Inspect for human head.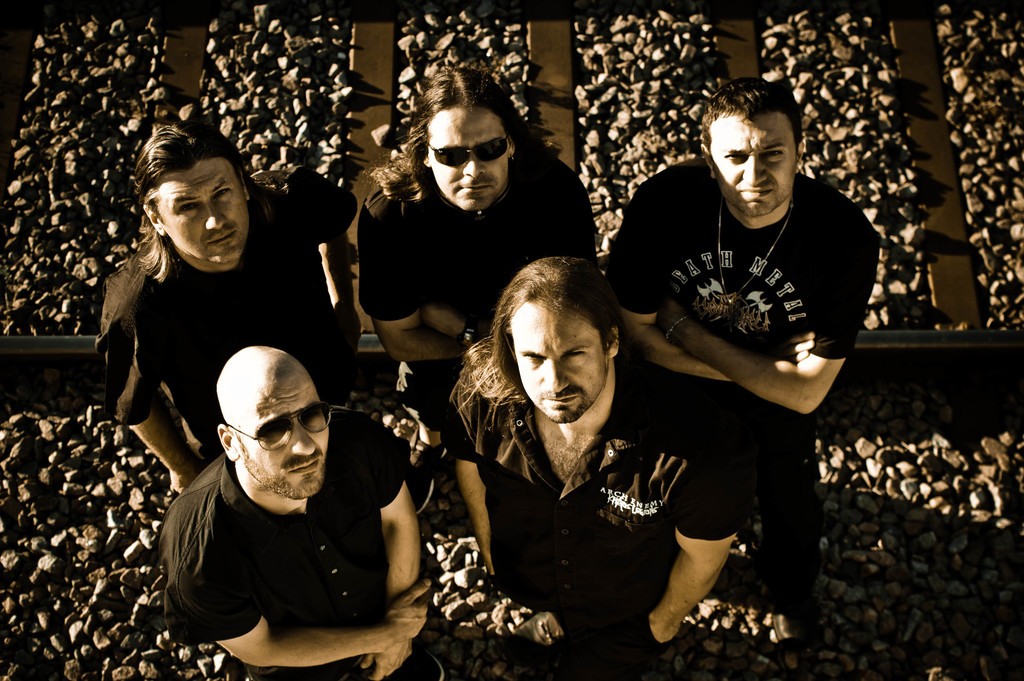
Inspection: x1=694, y1=67, x2=814, y2=220.
